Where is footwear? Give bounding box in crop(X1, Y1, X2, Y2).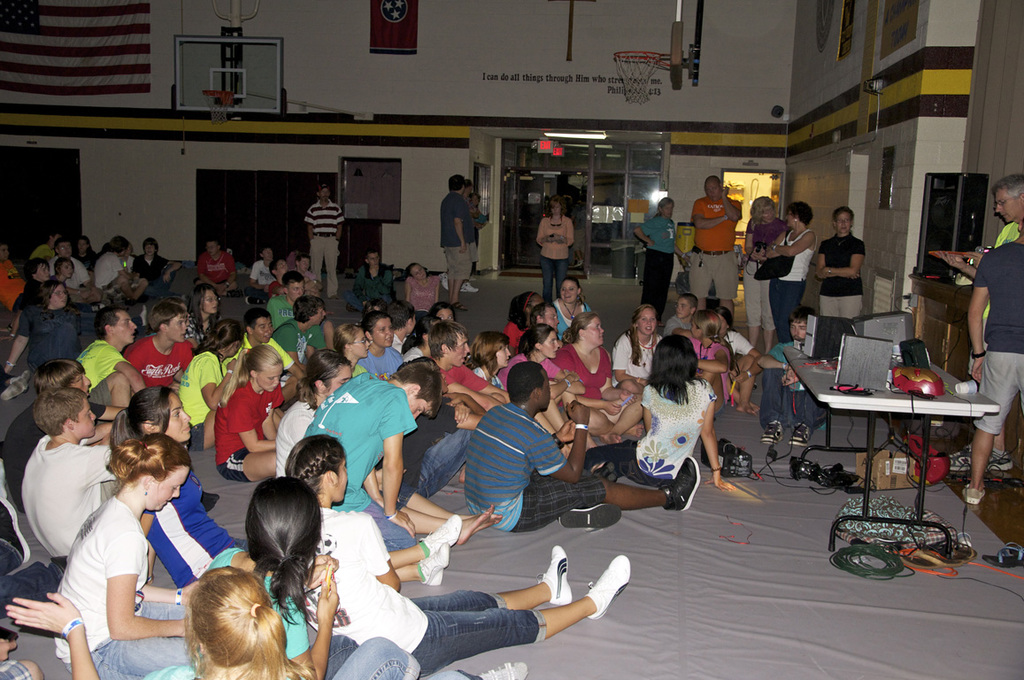
crop(989, 446, 1012, 470).
